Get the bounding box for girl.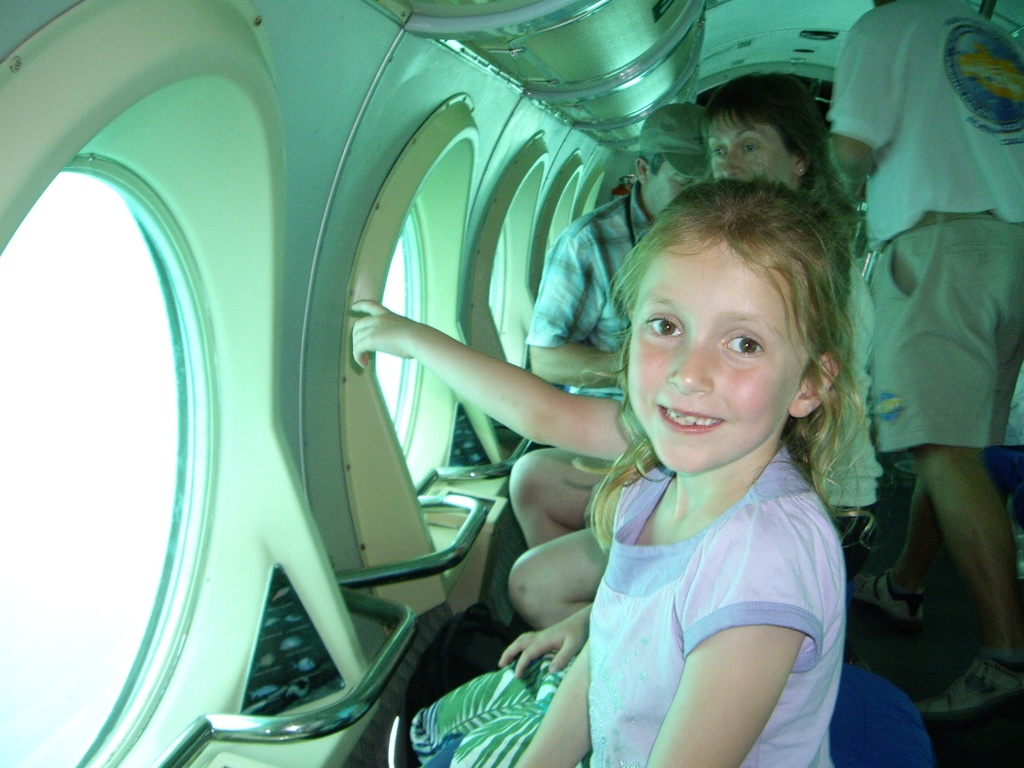
(left=511, top=175, right=874, bottom=767).
